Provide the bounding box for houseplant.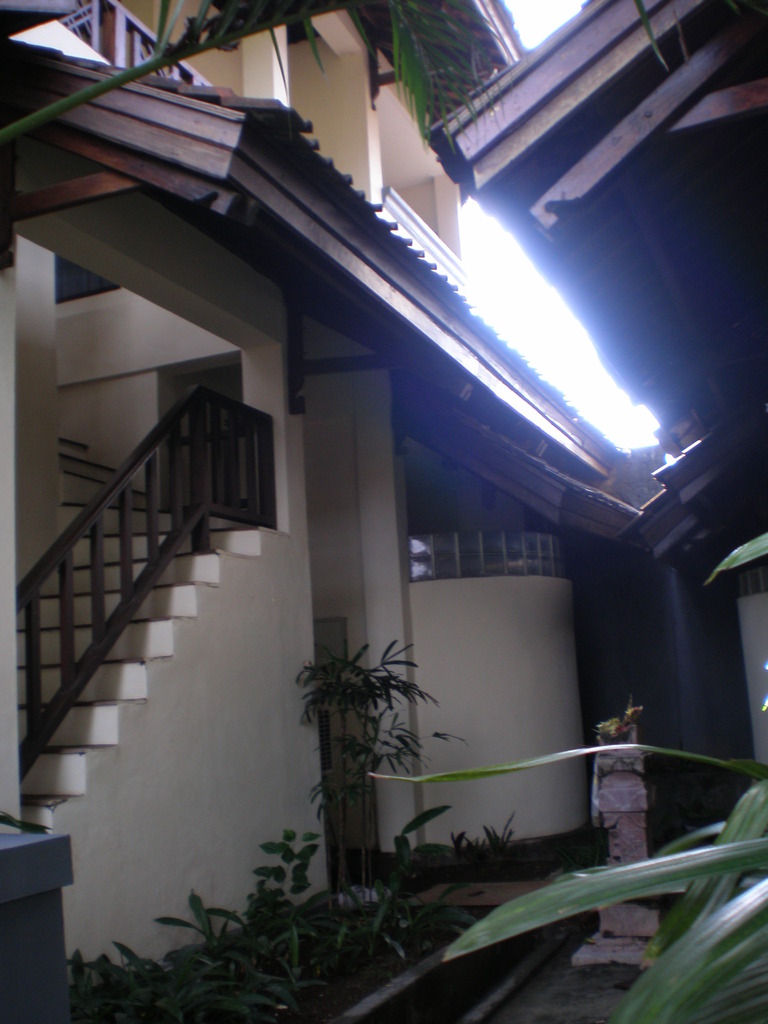
367,525,767,1023.
